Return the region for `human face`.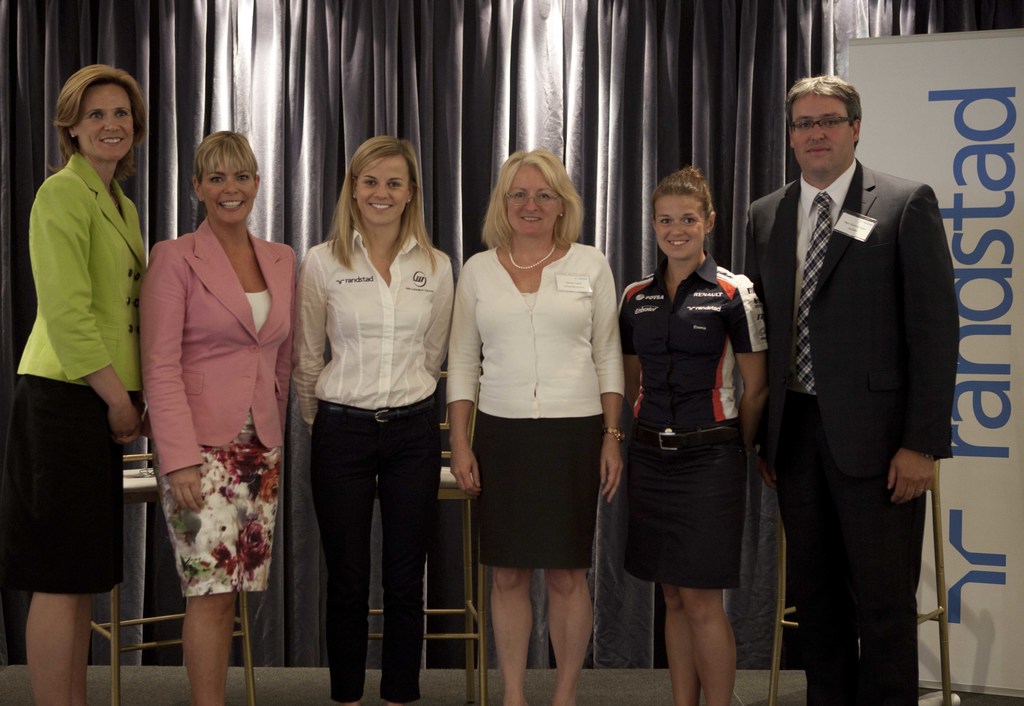
crop(505, 166, 556, 233).
